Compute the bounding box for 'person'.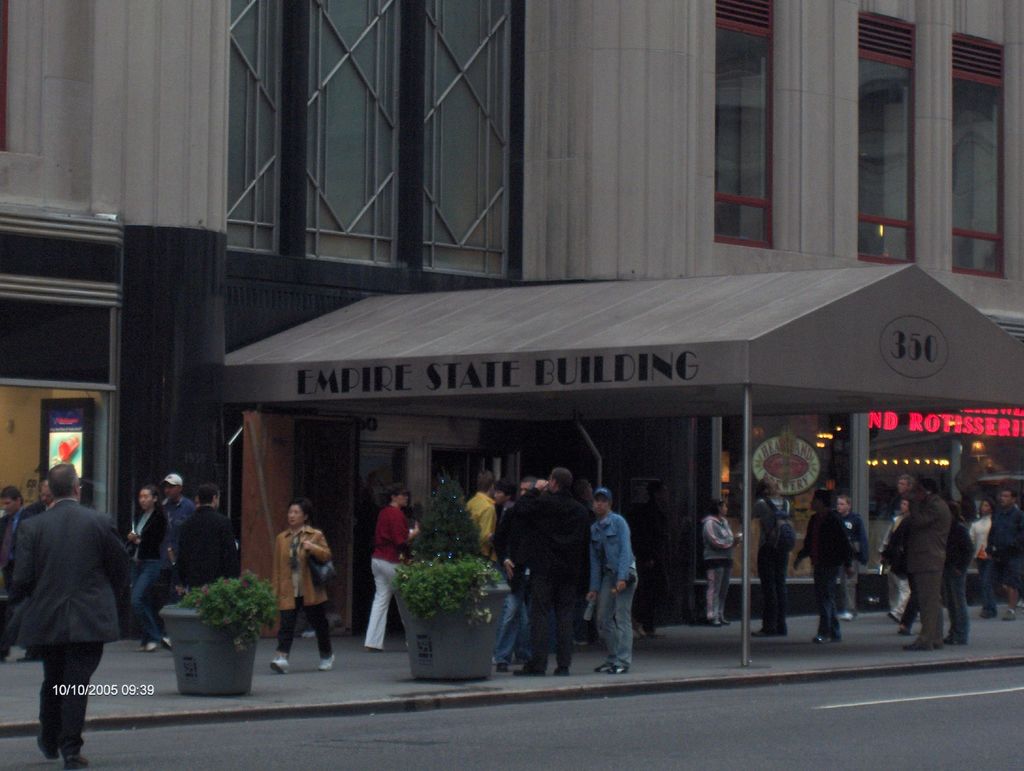
{"left": 941, "top": 505, "right": 978, "bottom": 650}.
